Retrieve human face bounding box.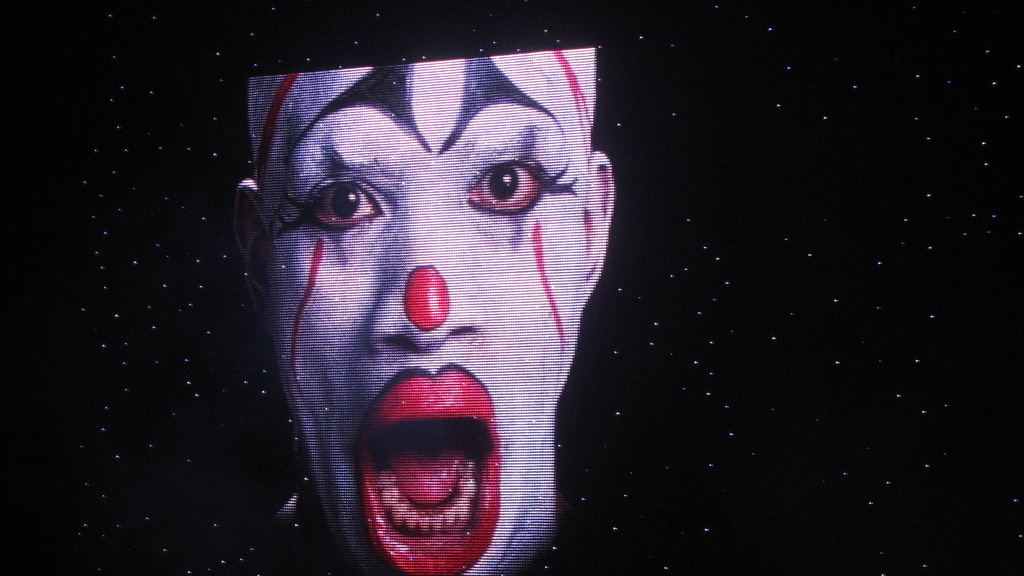
Bounding box: (left=231, top=62, right=618, bottom=575).
